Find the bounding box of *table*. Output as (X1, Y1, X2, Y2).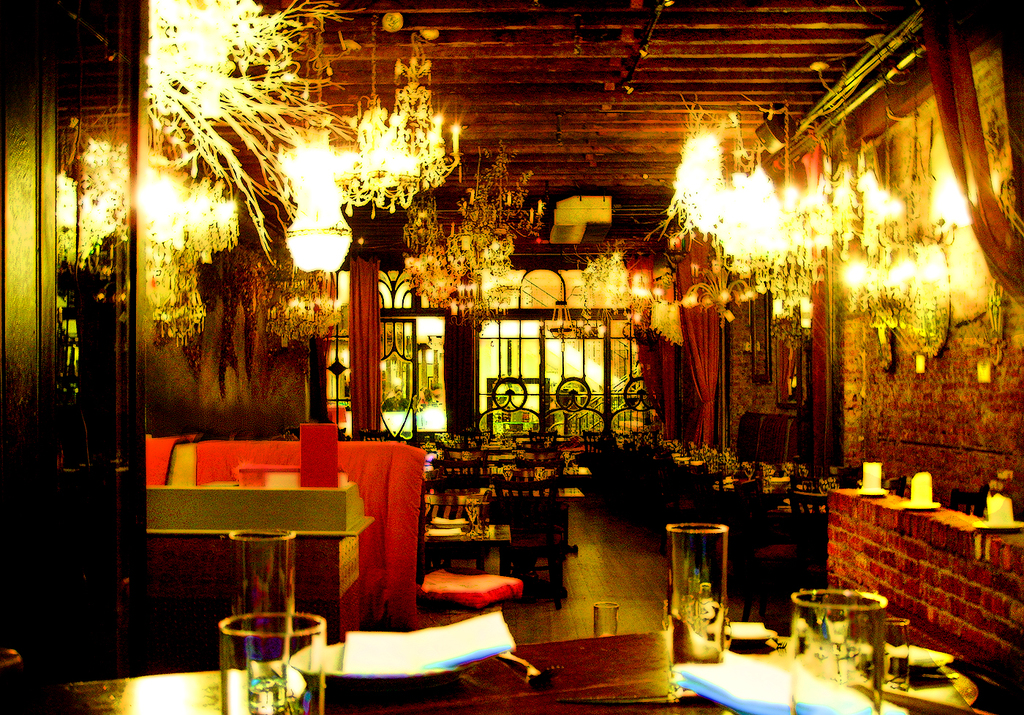
(423, 486, 579, 609).
